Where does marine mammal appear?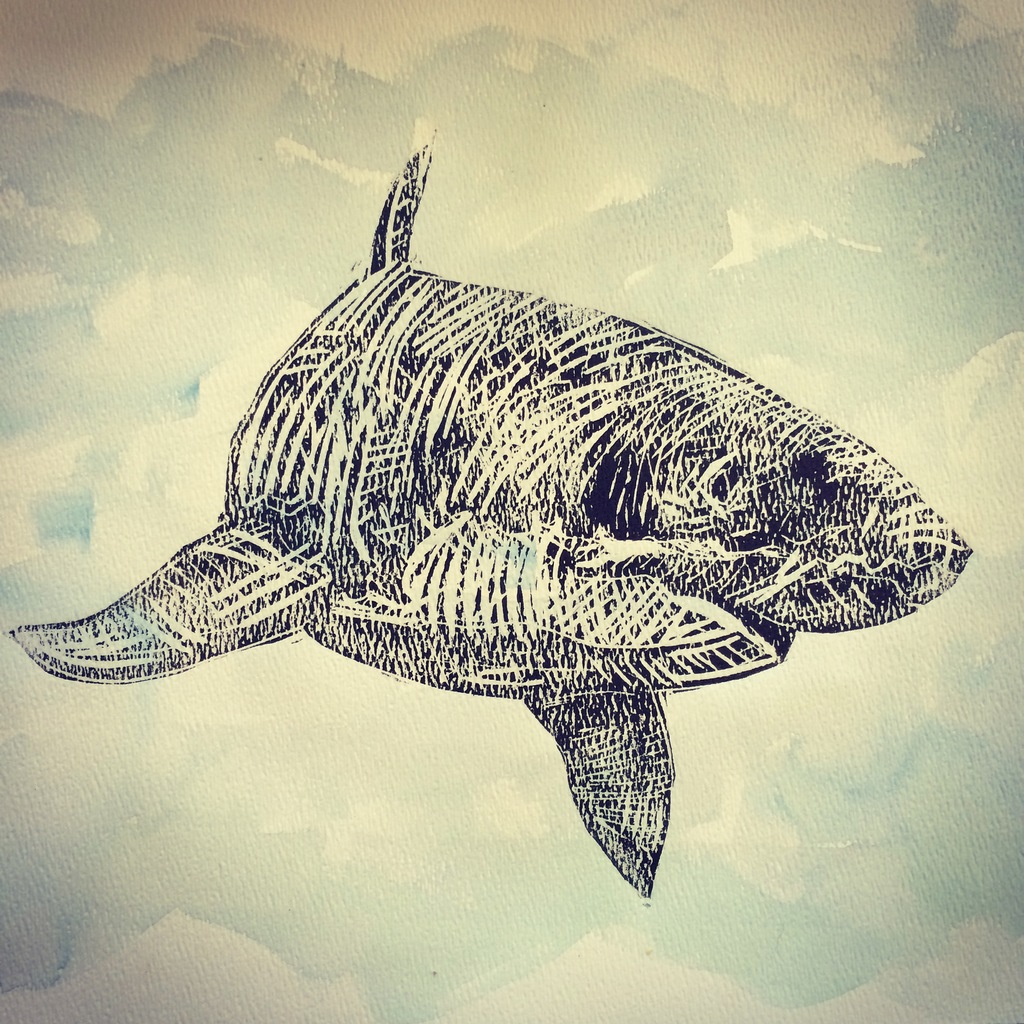
Appears at {"x1": 9, "y1": 132, "x2": 975, "y2": 900}.
